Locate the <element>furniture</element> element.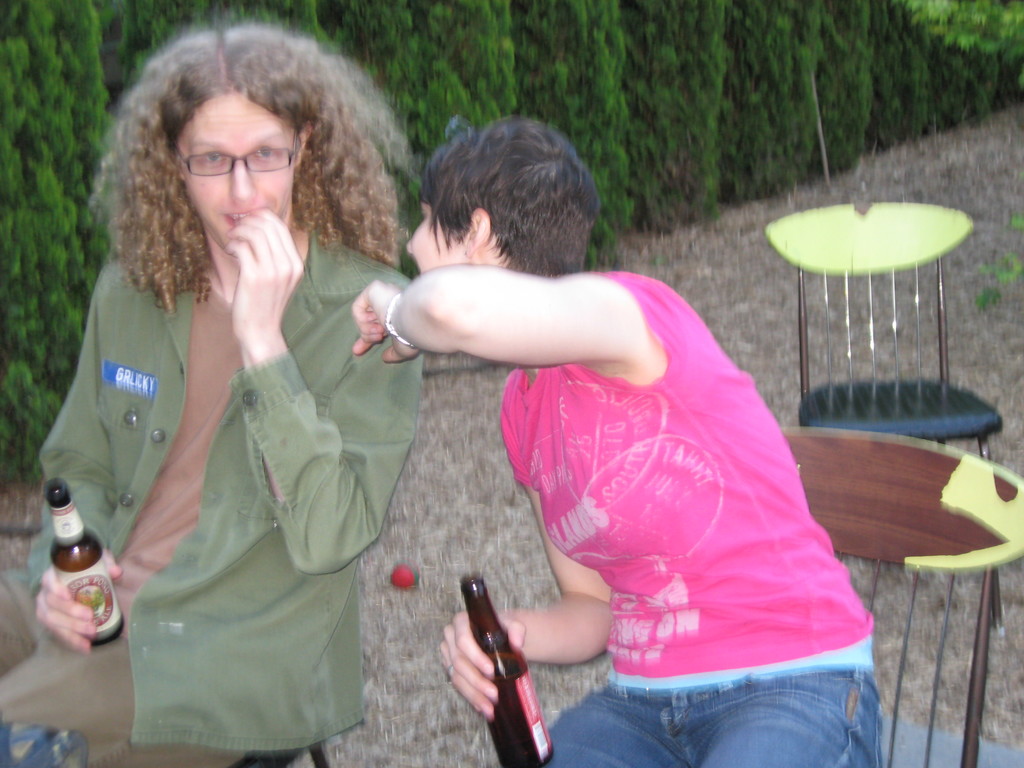
Element bbox: {"left": 232, "top": 741, "right": 329, "bottom": 767}.
